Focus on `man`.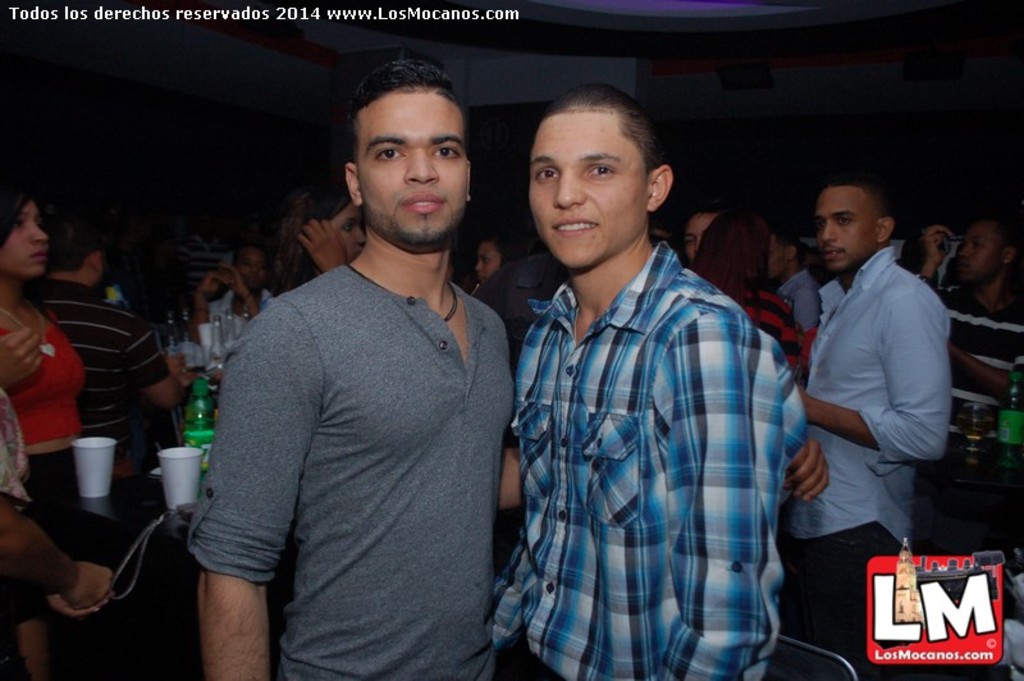
Focused at [33, 216, 187, 475].
